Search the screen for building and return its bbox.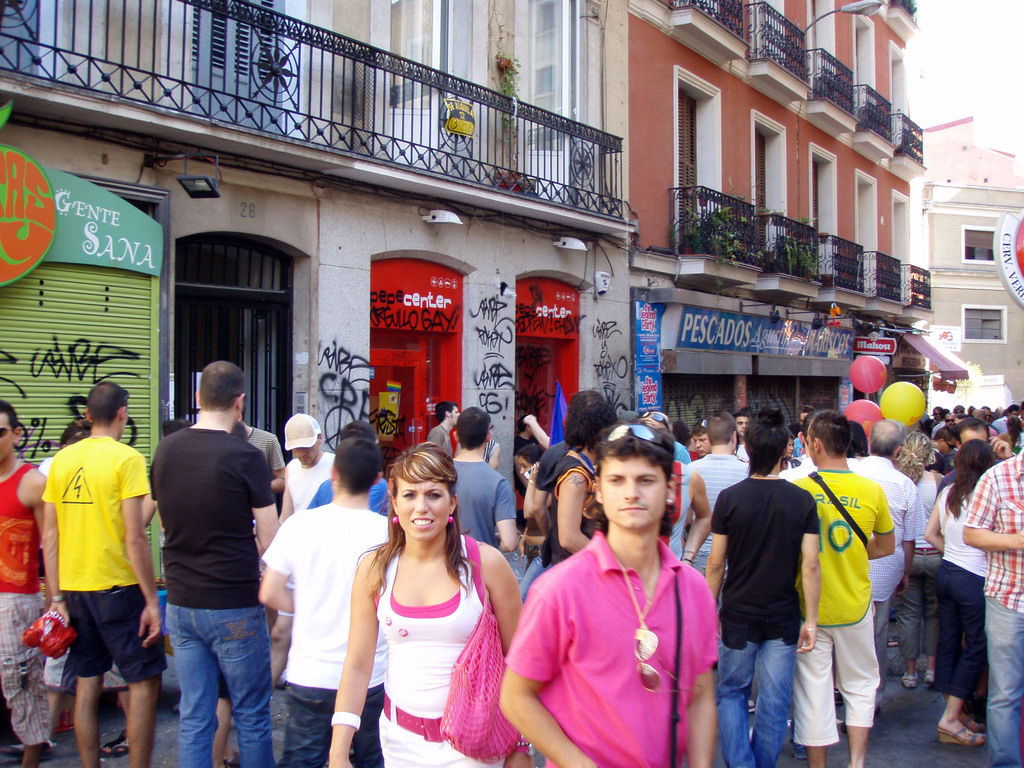
Found: {"x1": 0, "y1": 0, "x2": 636, "y2": 693}.
